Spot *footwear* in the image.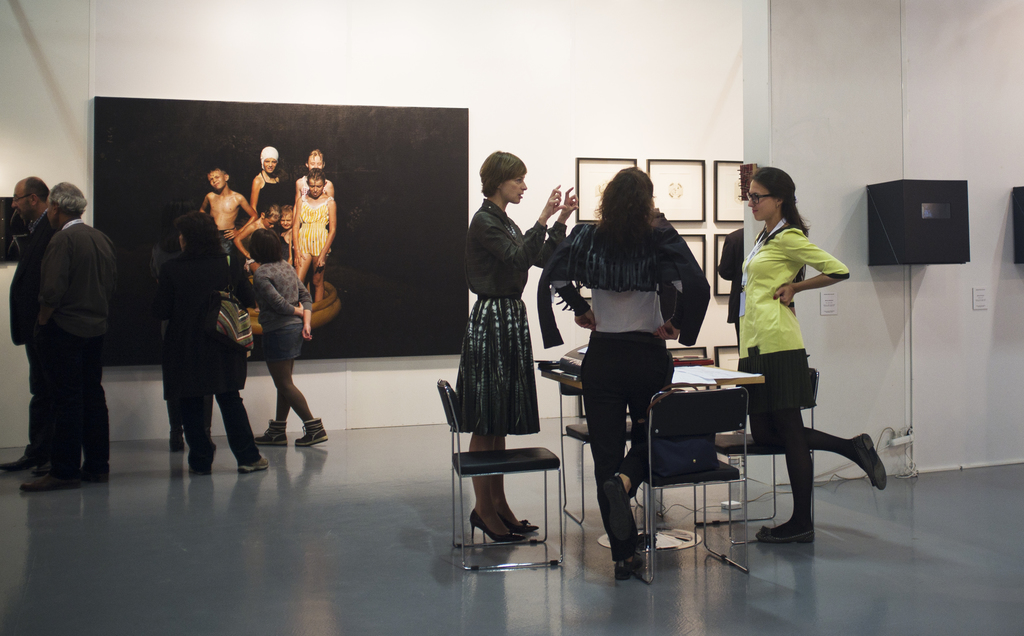
*footwear* found at (21,471,84,494).
